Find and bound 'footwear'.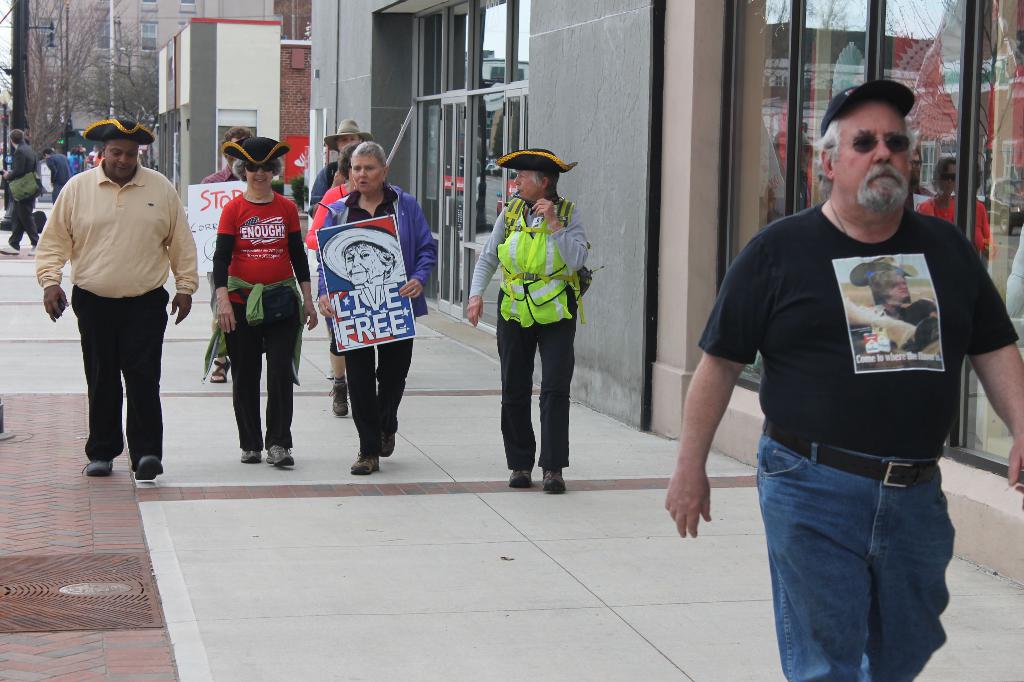
Bound: 26 245 35 255.
